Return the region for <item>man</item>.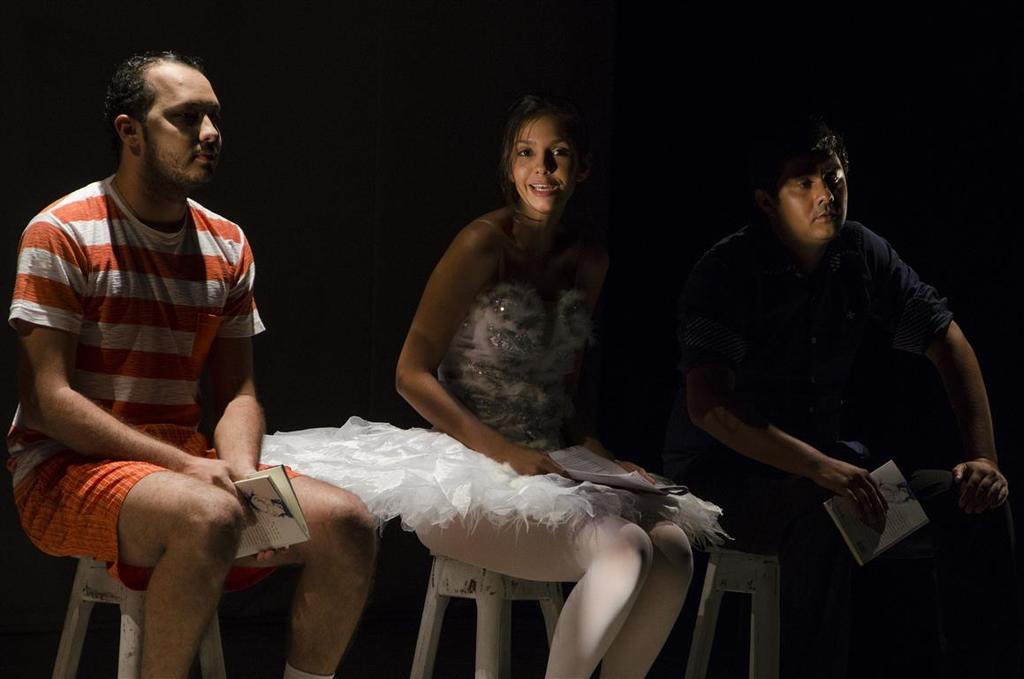
detection(4, 49, 380, 678).
